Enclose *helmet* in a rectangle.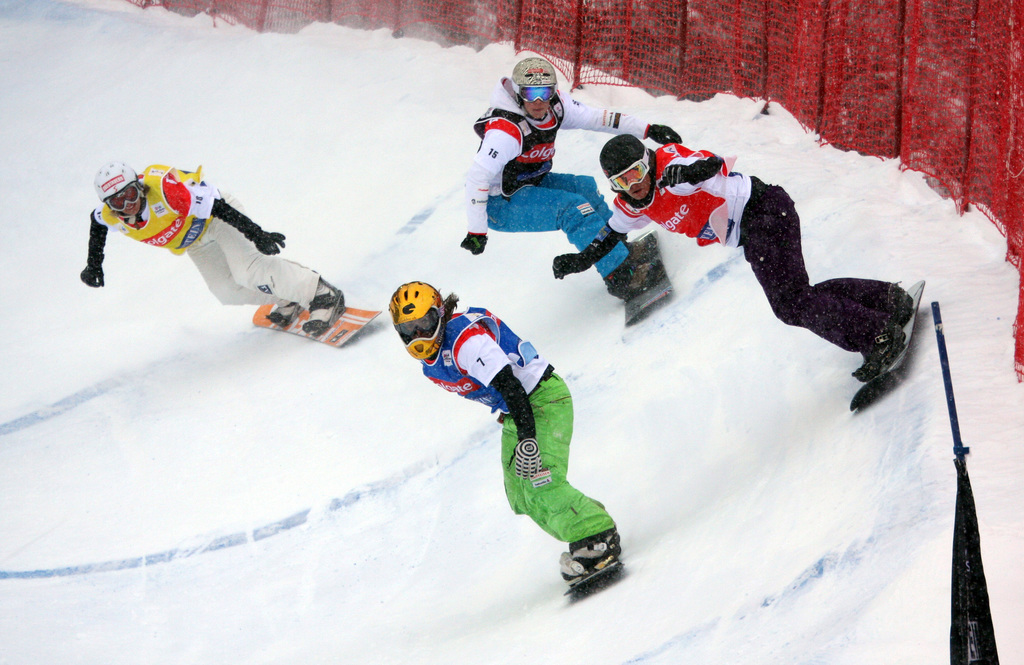
l=86, t=163, r=154, b=221.
